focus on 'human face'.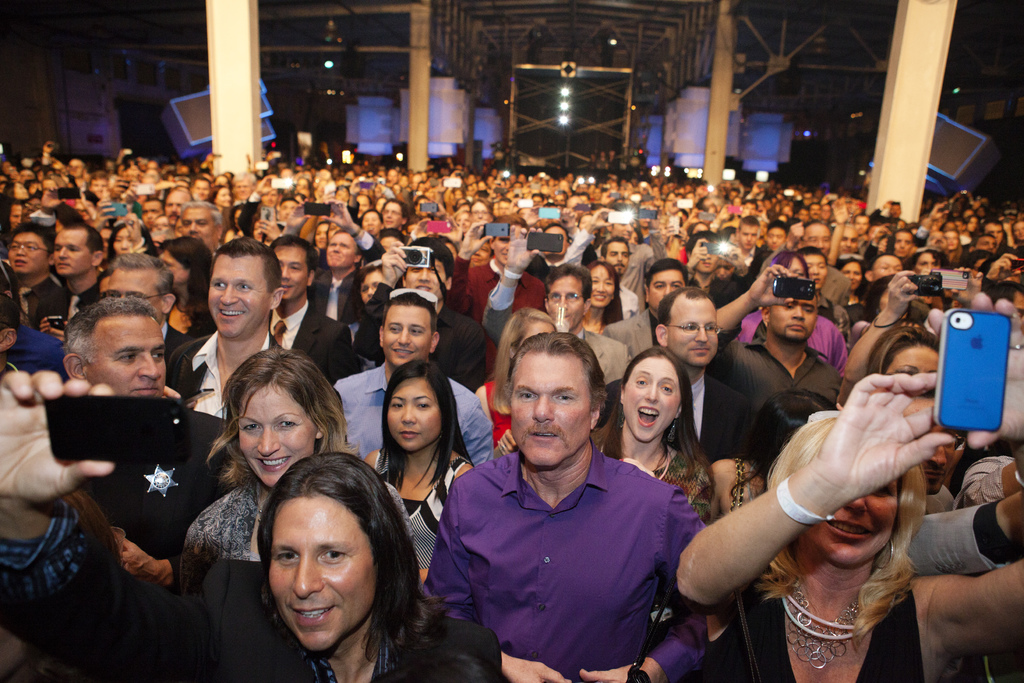
Focused at 772/299/814/334.
